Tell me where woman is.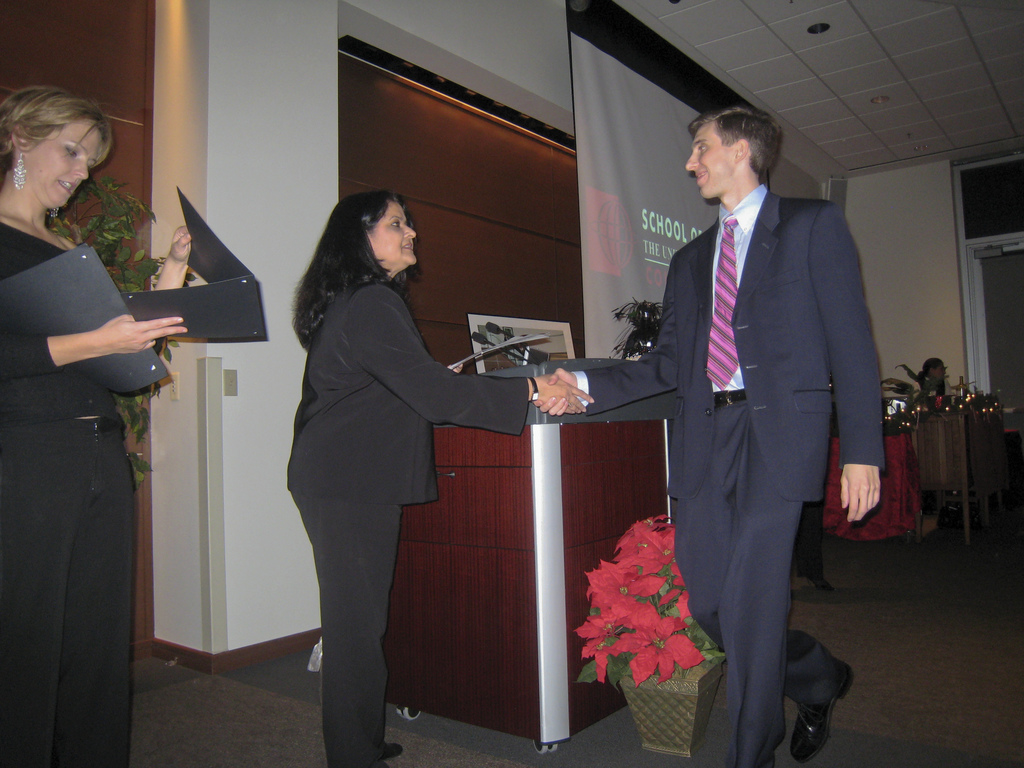
woman is at (0, 86, 194, 767).
